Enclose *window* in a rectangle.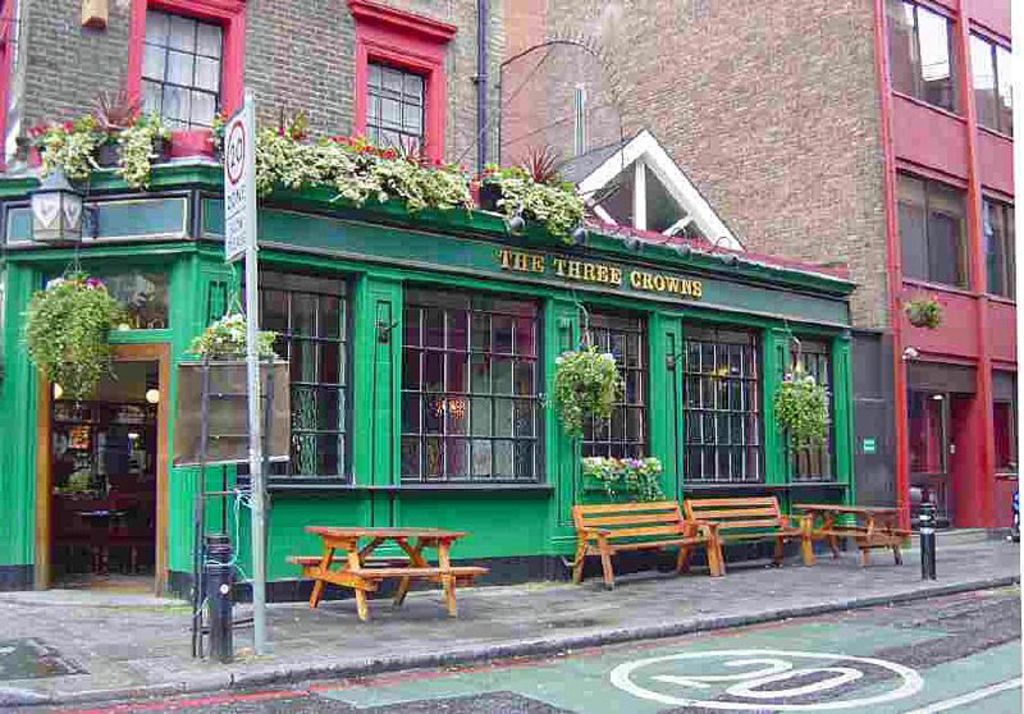
rect(973, 26, 1014, 137).
